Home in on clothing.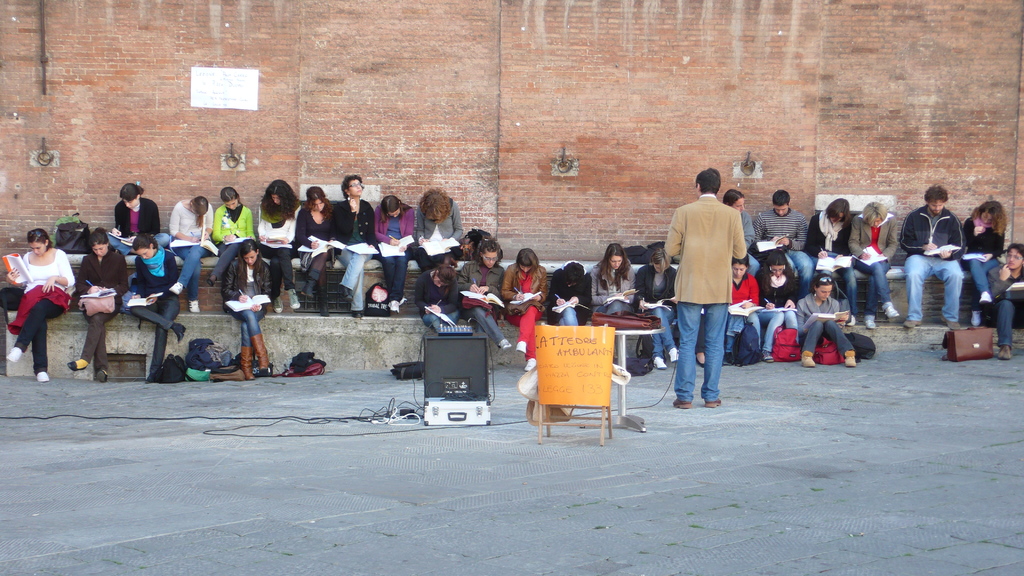
Homed in at [x1=897, y1=205, x2=965, y2=321].
